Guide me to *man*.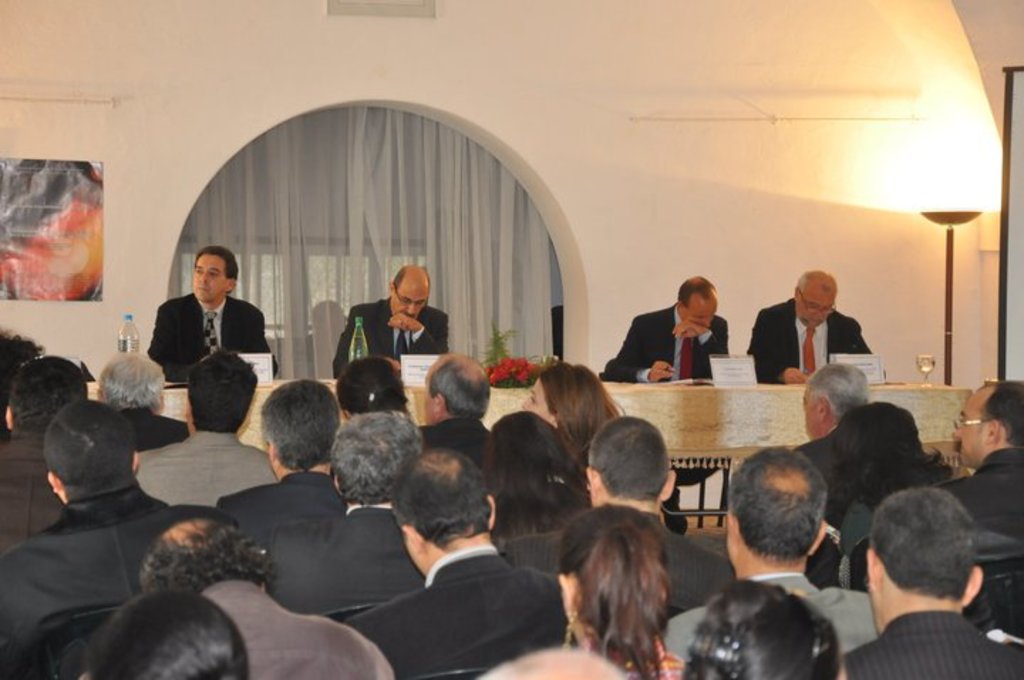
Guidance: (x1=940, y1=373, x2=1023, y2=538).
